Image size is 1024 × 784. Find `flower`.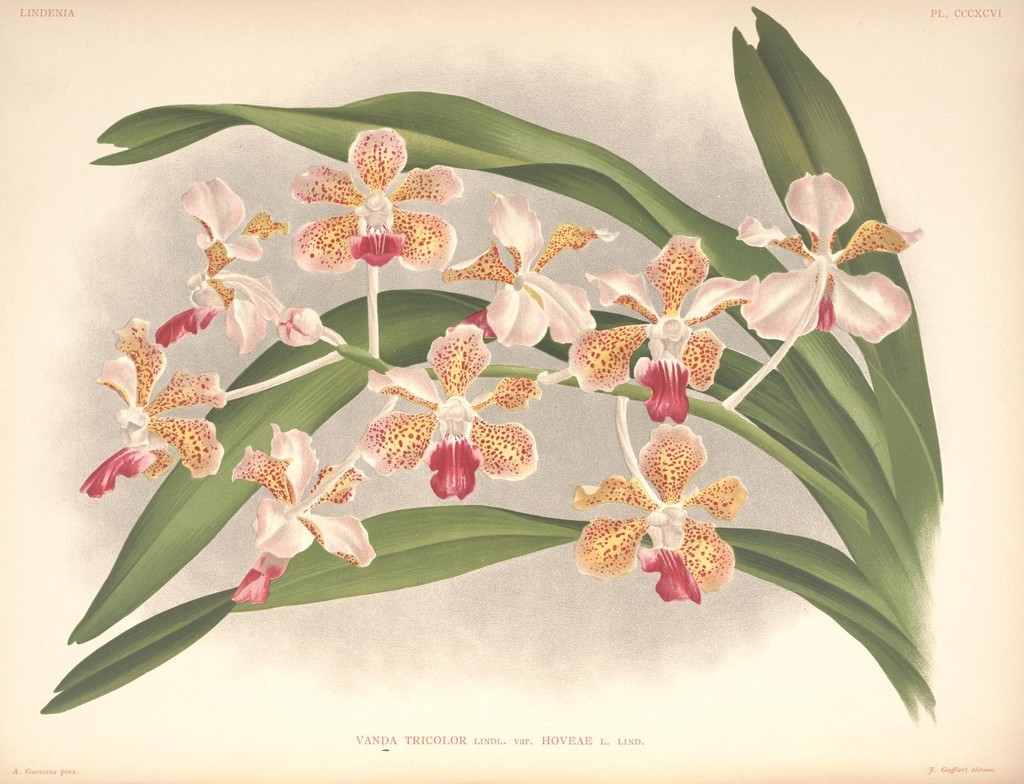
[left=237, top=419, right=383, bottom=607].
